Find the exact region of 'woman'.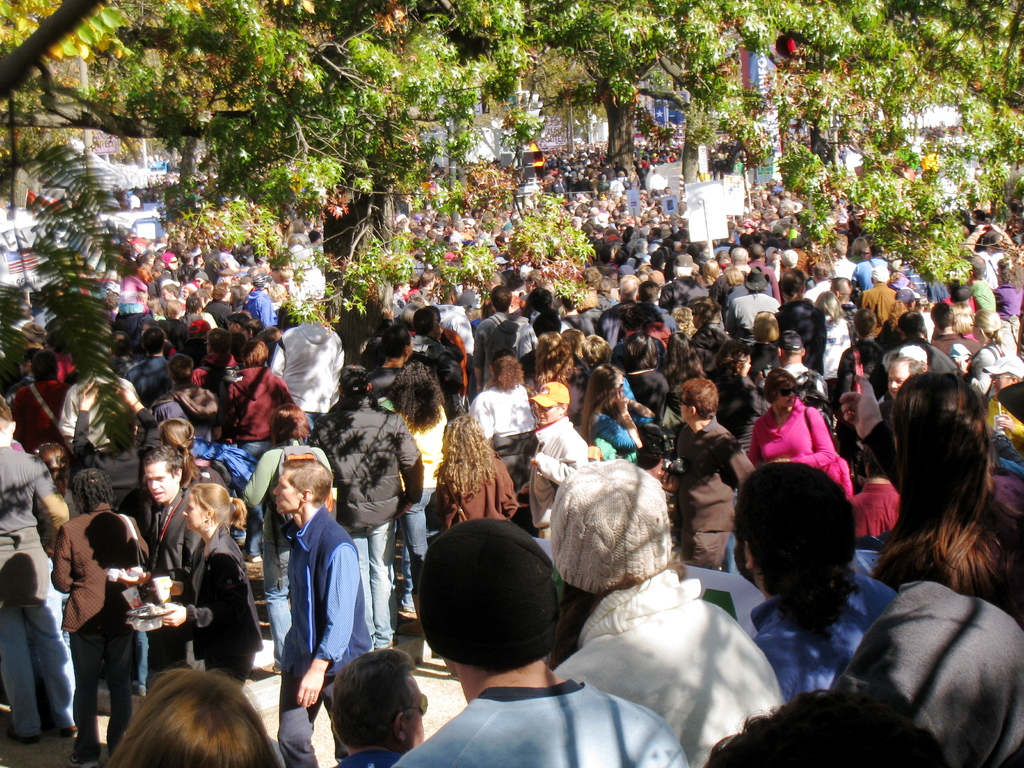
Exact region: (left=47, top=468, right=152, bottom=762).
